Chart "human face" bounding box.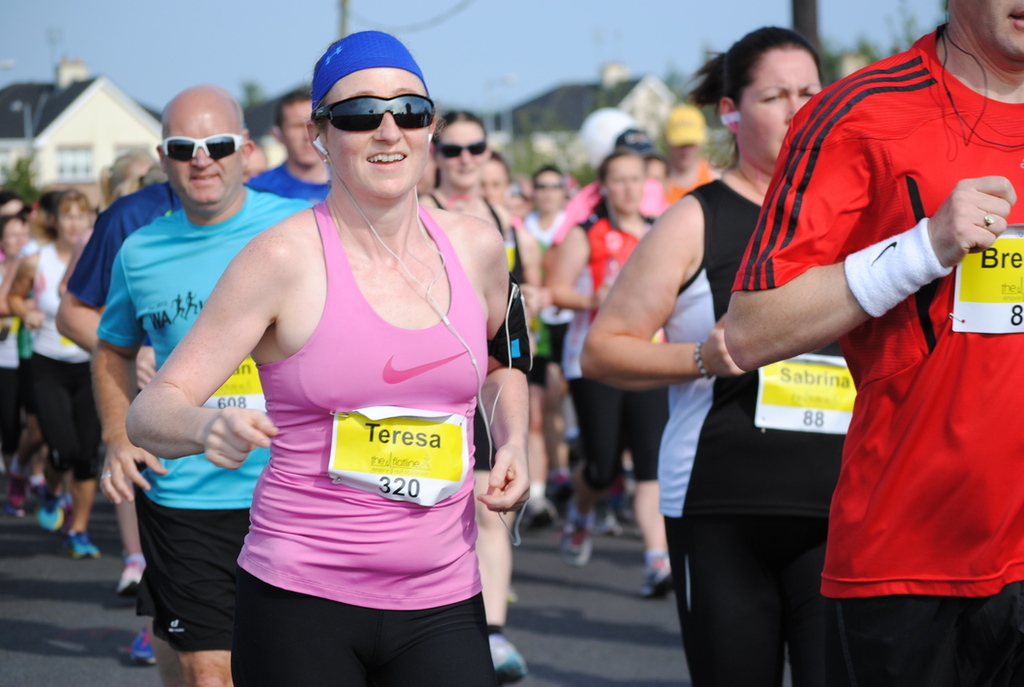
Charted: [284, 101, 313, 168].
